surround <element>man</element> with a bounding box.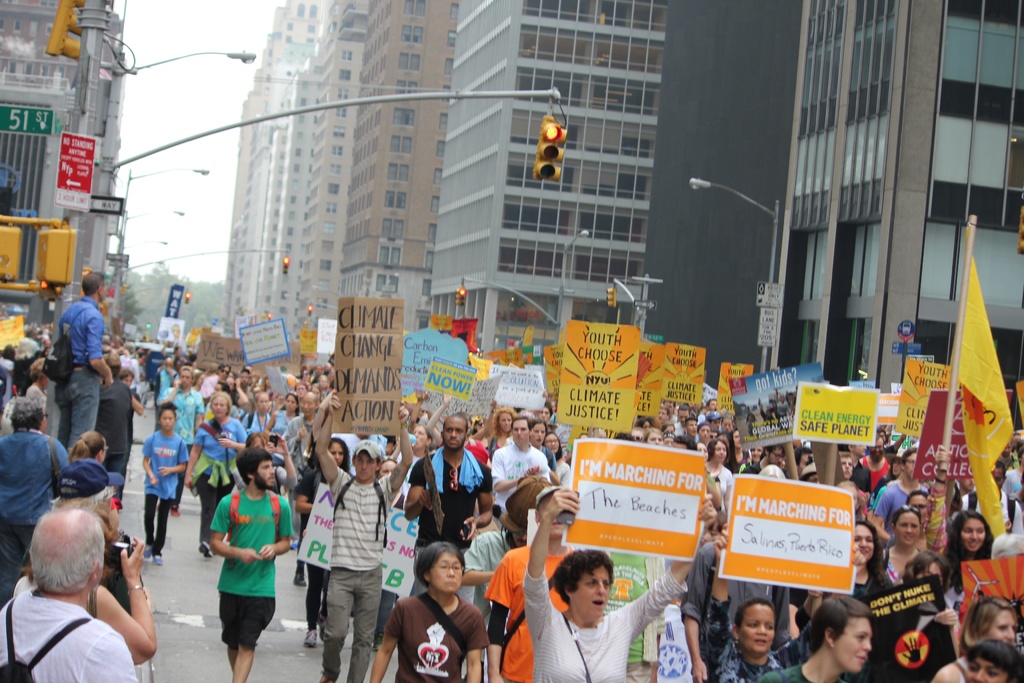
<bbox>407, 409, 496, 603</bbox>.
